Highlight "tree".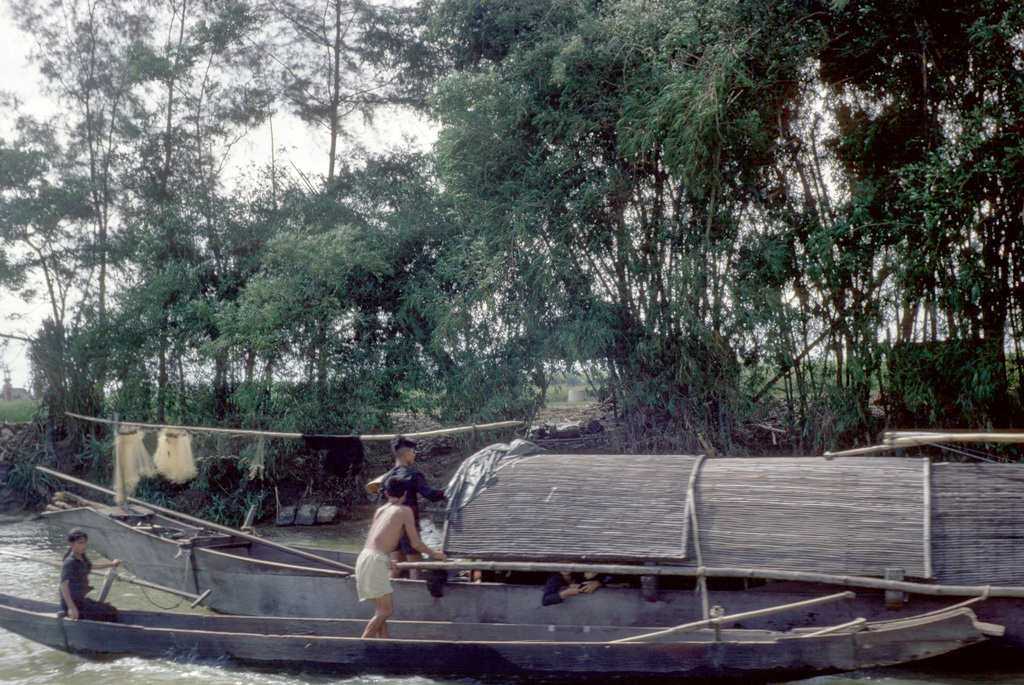
Highlighted region: <bbox>3, 0, 162, 434</bbox>.
